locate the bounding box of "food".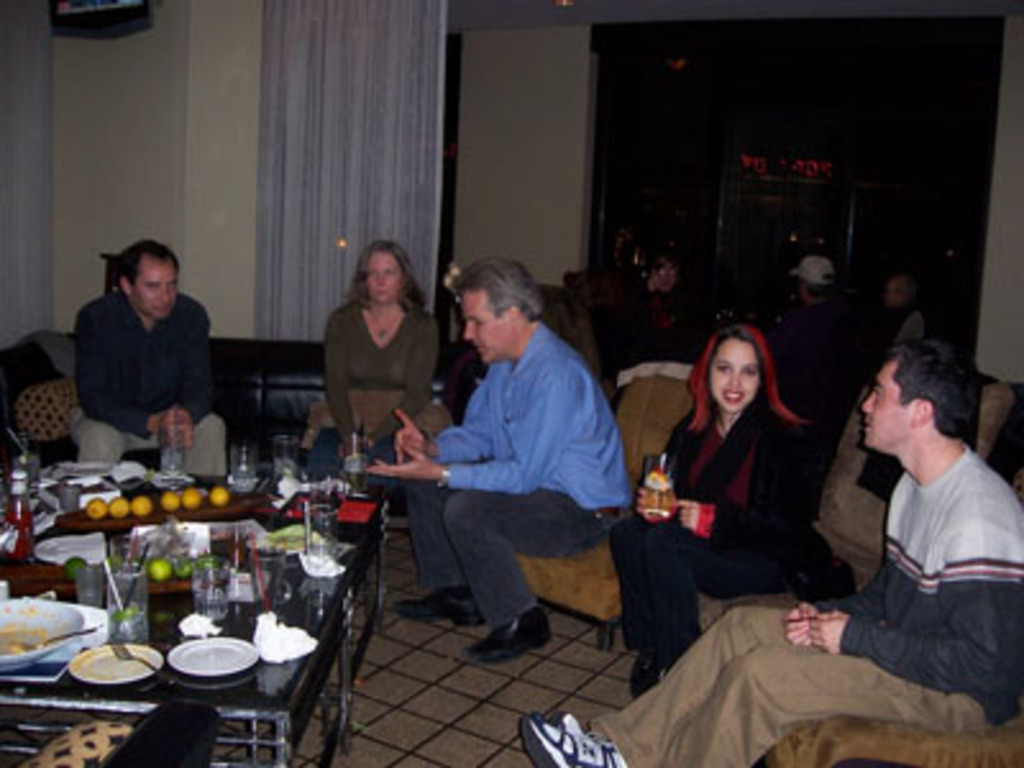
Bounding box: (59,550,228,584).
